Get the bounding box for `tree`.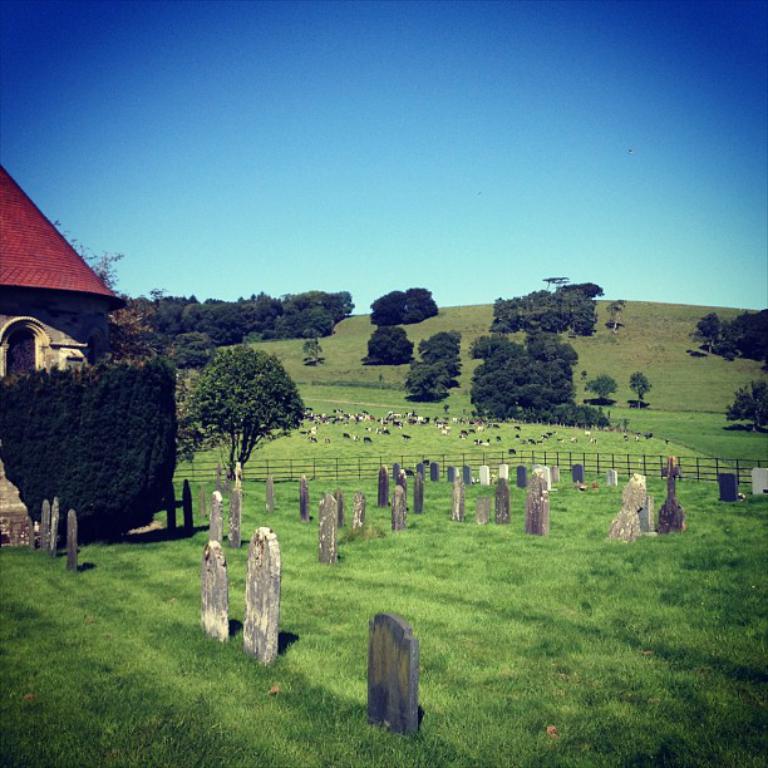
629, 371, 654, 410.
